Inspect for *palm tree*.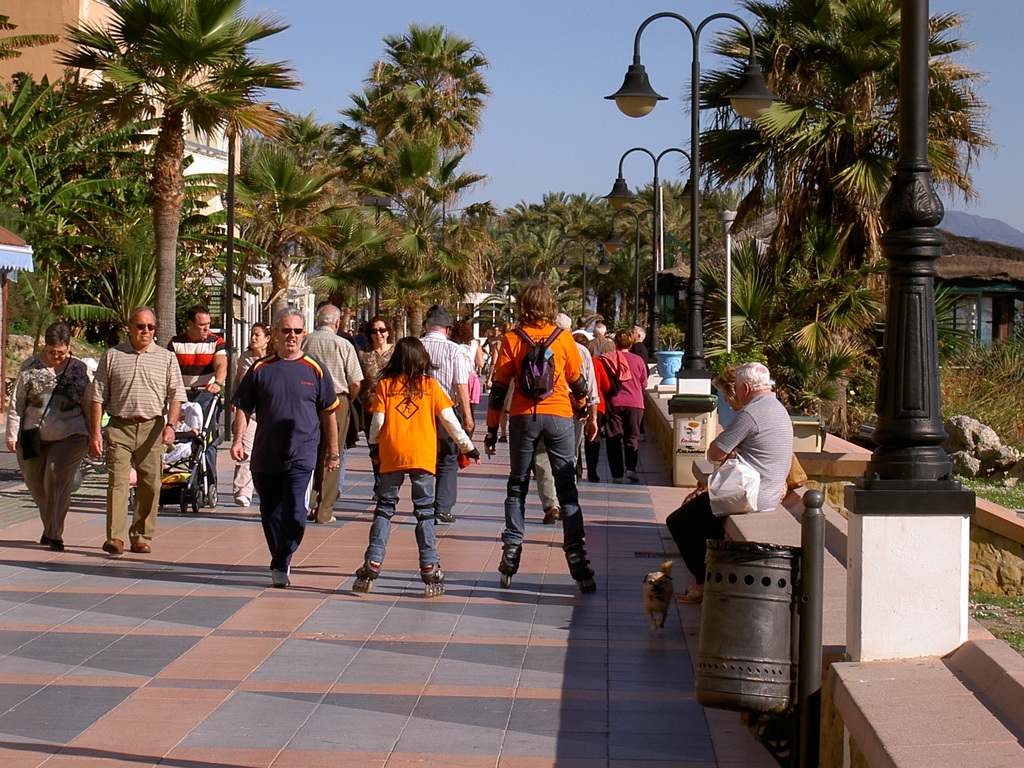
Inspection: x1=527, y1=178, x2=623, y2=301.
